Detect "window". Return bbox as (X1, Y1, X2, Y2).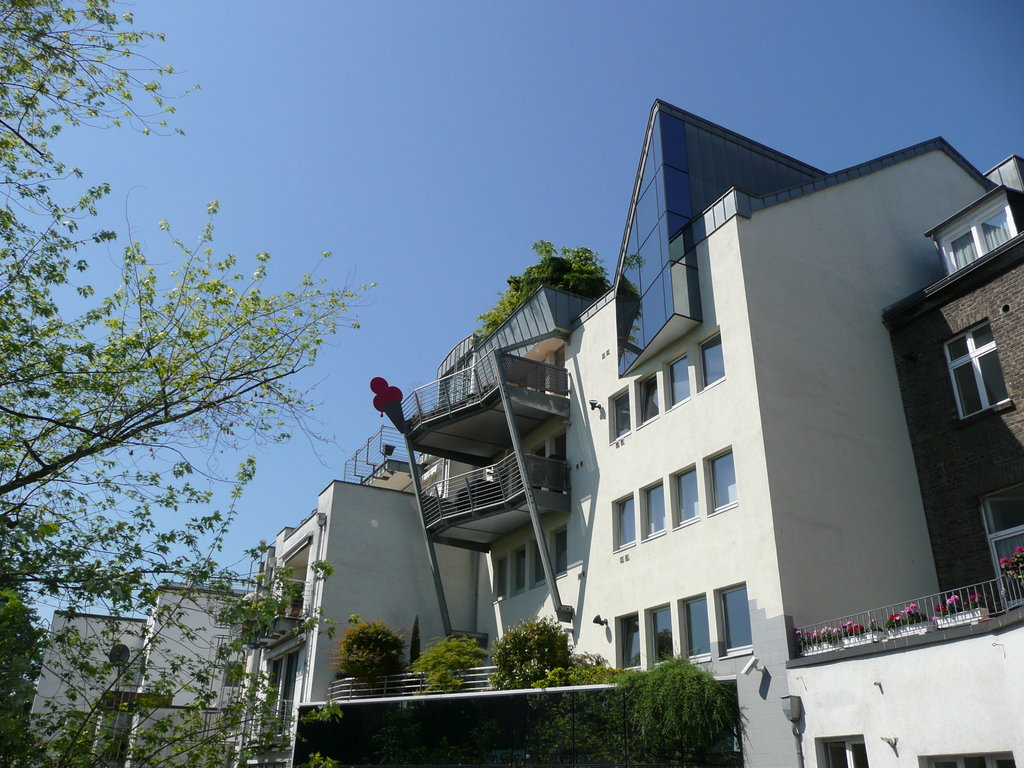
(546, 521, 566, 575).
